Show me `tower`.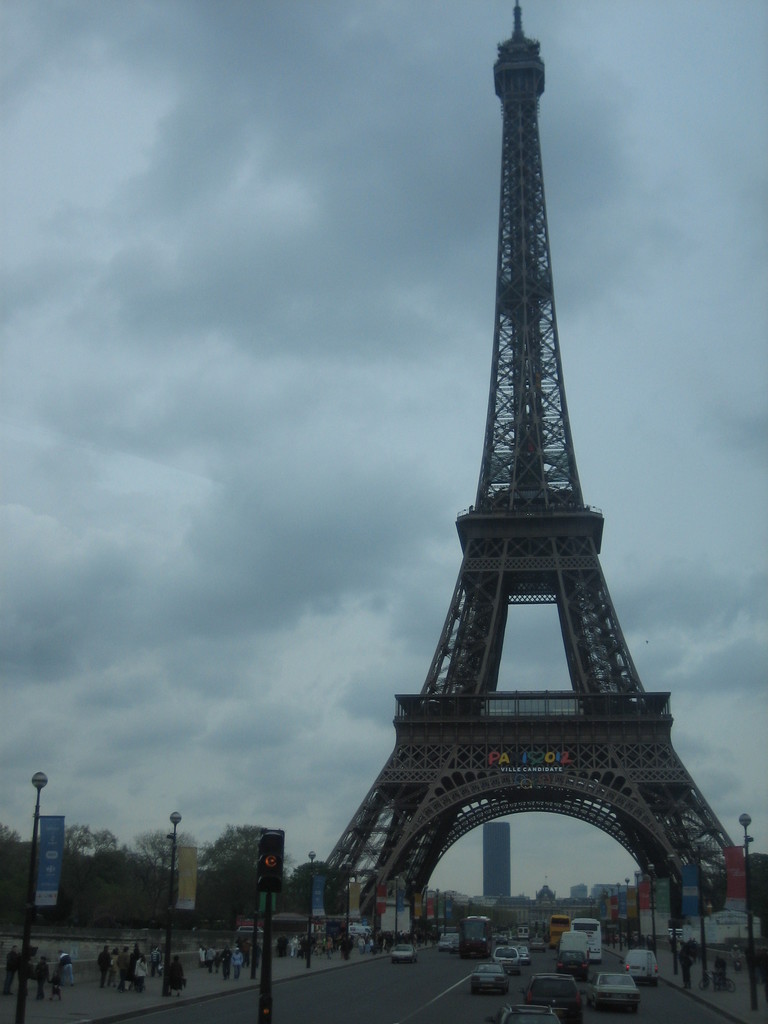
`tower` is here: select_region(312, 4, 730, 946).
